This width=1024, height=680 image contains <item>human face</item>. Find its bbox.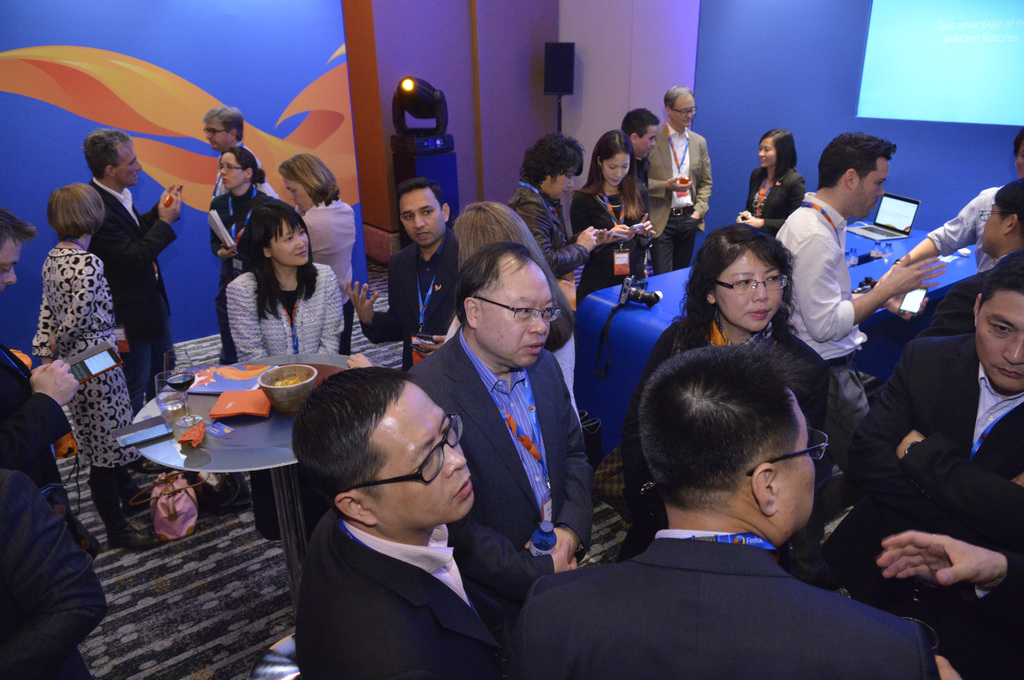
<region>974, 293, 1023, 395</region>.
